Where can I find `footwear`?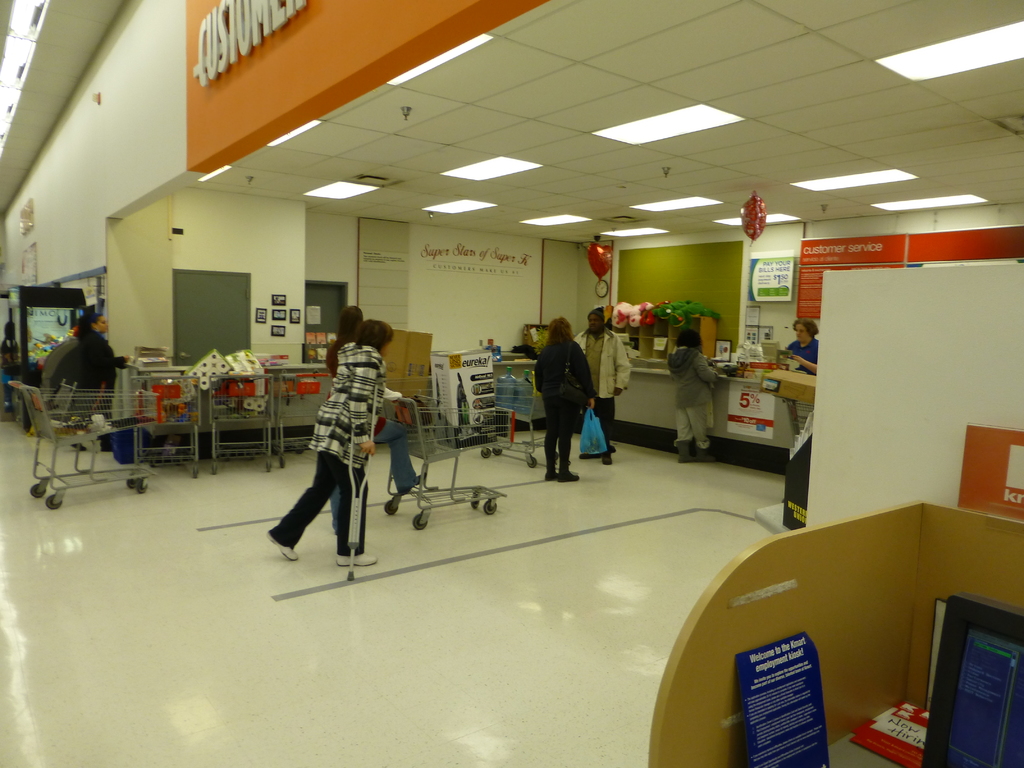
You can find it at pyautogui.locateOnScreen(676, 438, 700, 463).
